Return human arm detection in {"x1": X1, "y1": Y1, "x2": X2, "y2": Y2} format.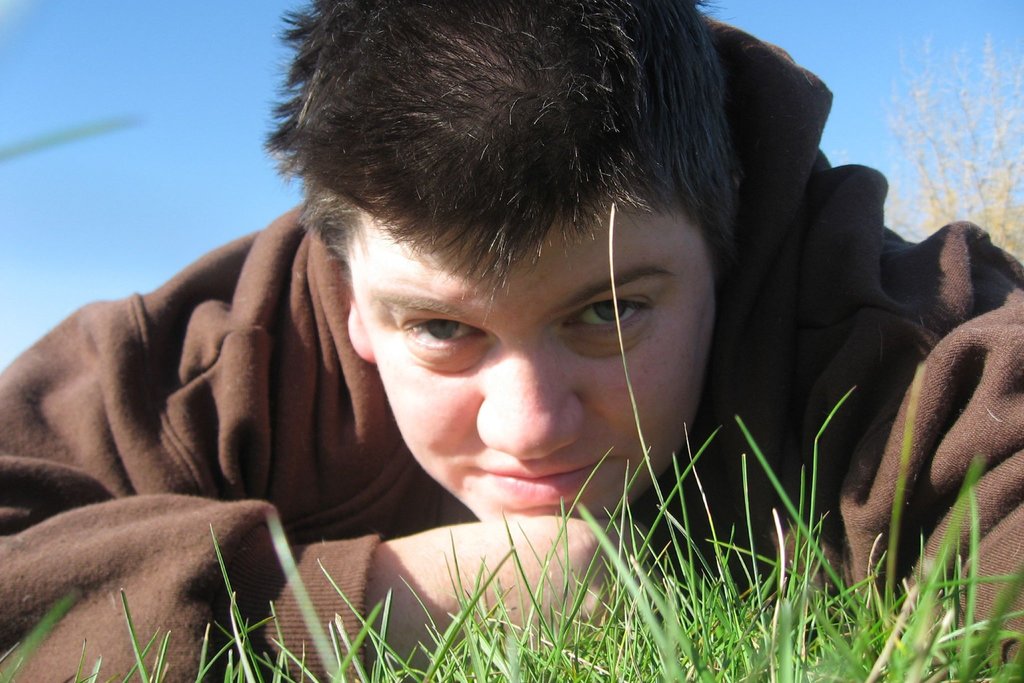
{"x1": 822, "y1": 222, "x2": 1021, "y2": 682}.
